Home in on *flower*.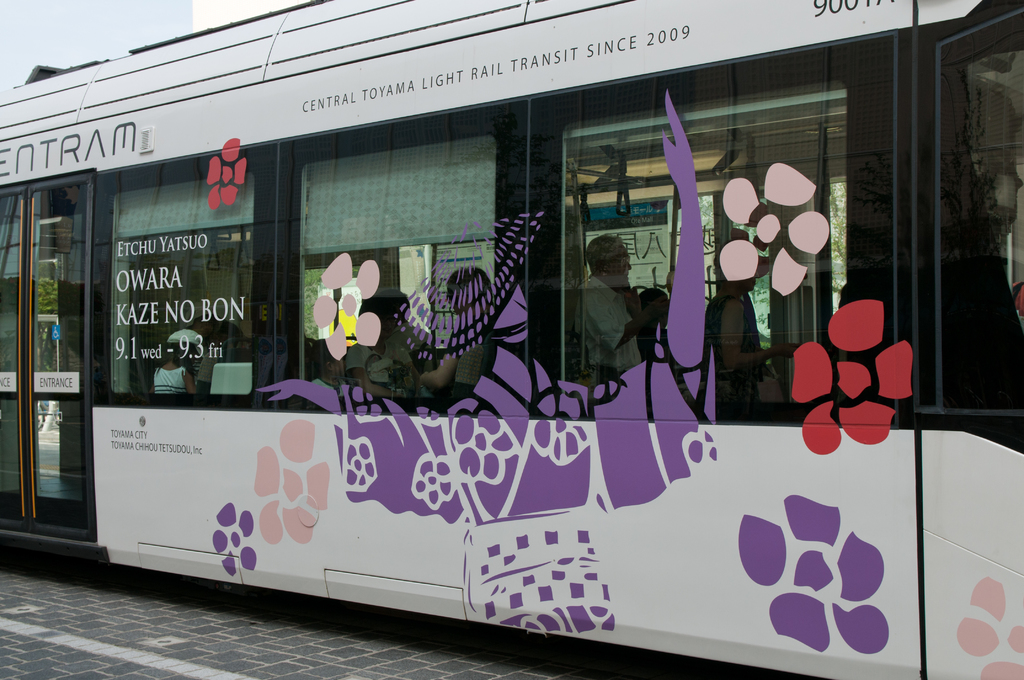
Homed in at {"left": 312, "top": 254, "right": 388, "bottom": 360}.
